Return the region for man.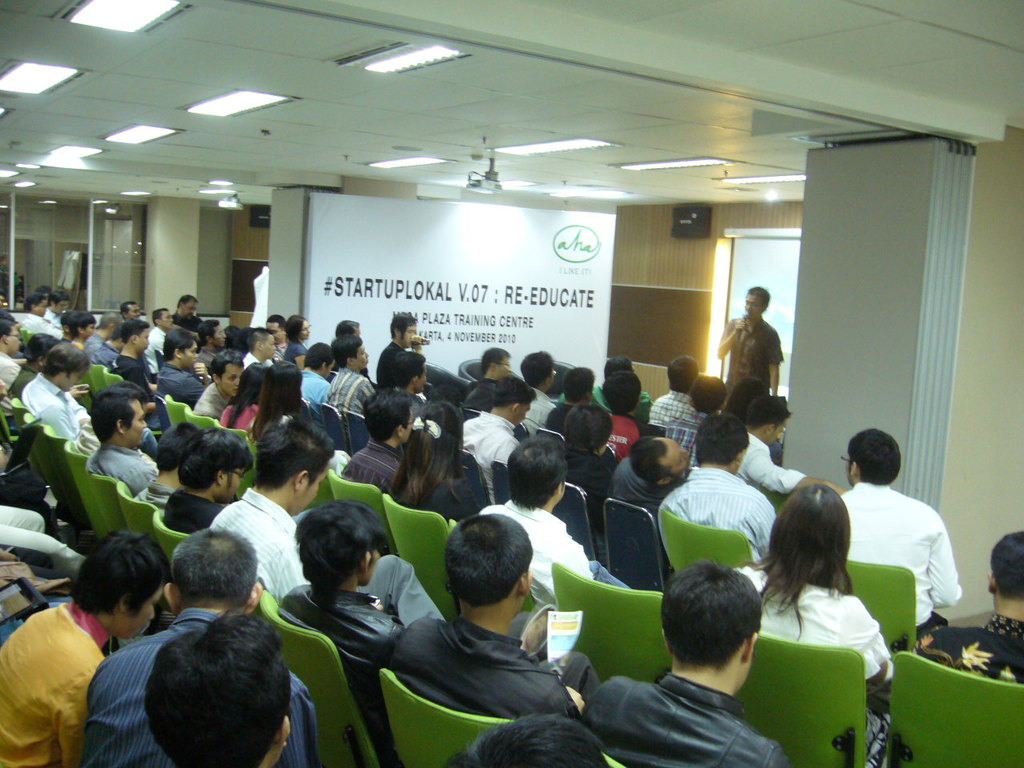
x1=317, y1=333, x2=378, y2=419.
